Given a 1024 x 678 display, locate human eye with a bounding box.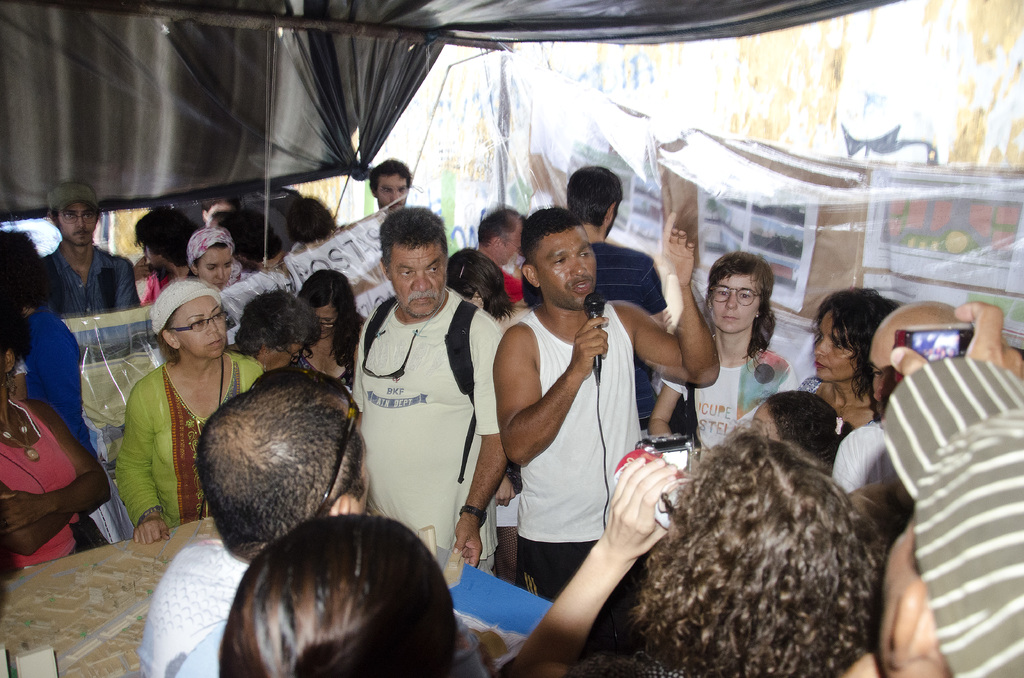
Located: [830, 343, 849, 350].
